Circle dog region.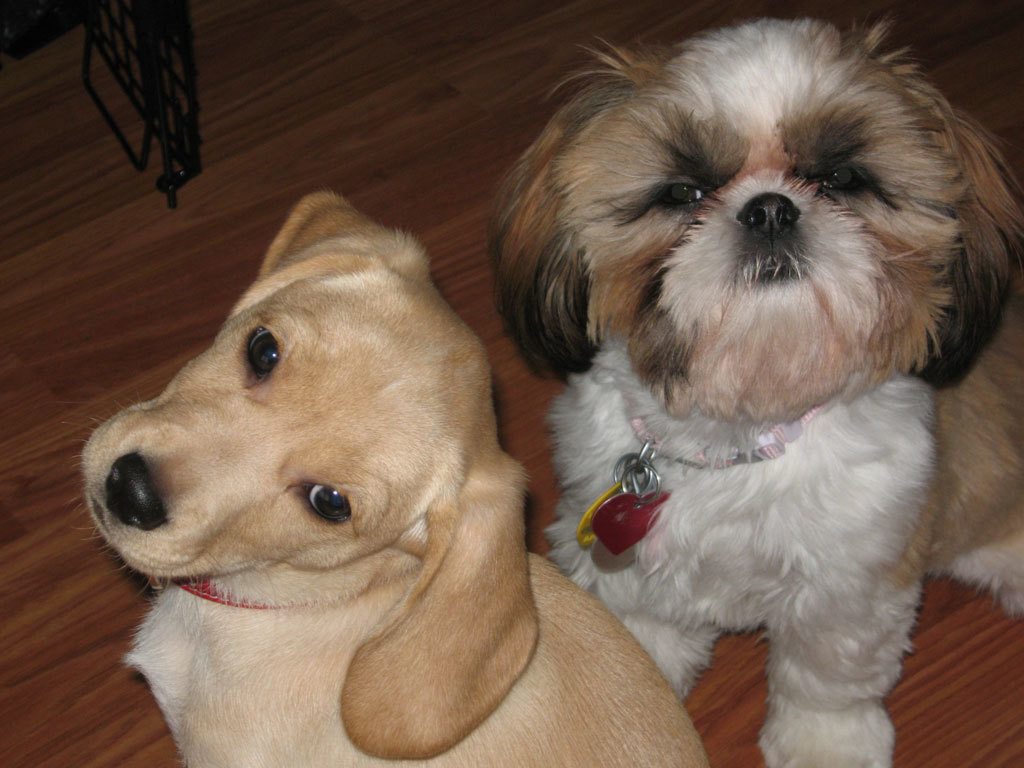
Region: select_region(492, 3, 1023, 767).
